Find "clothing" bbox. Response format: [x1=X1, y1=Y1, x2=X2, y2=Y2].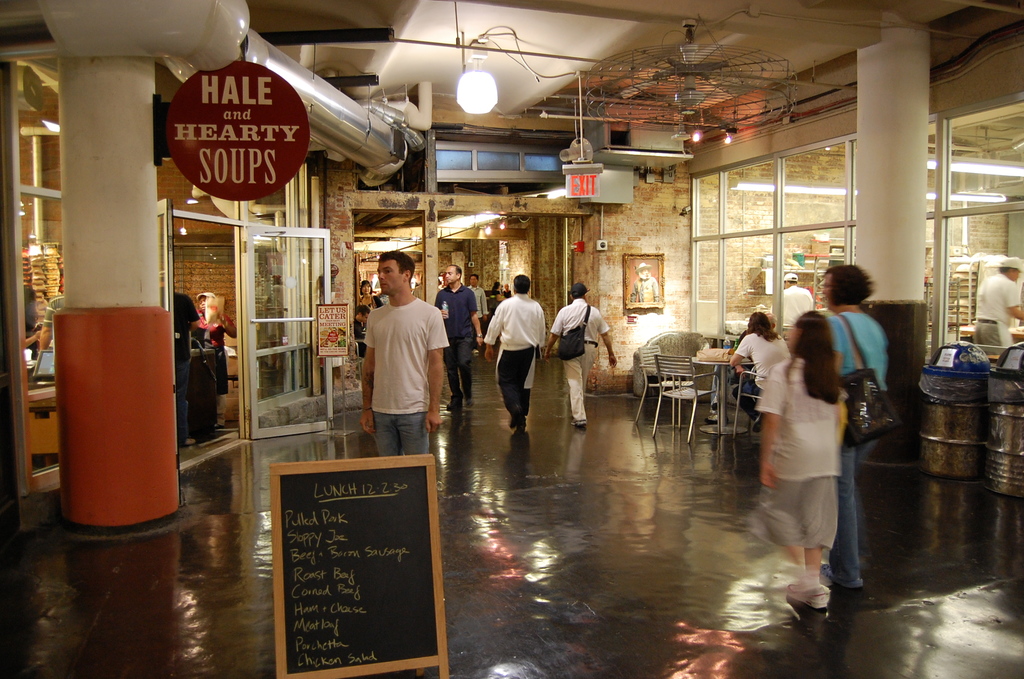
[x1=468, y1=284, x2=486, y2=322].
